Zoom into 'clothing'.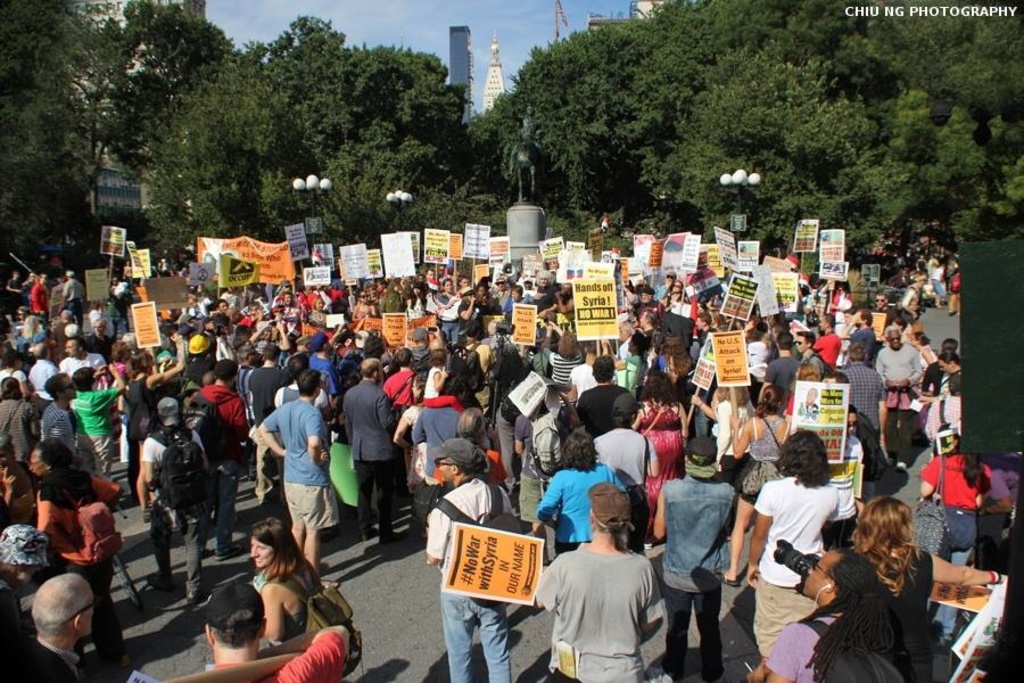
Zoom target: [x1=190, y1=382, x2=249, y2=550].
